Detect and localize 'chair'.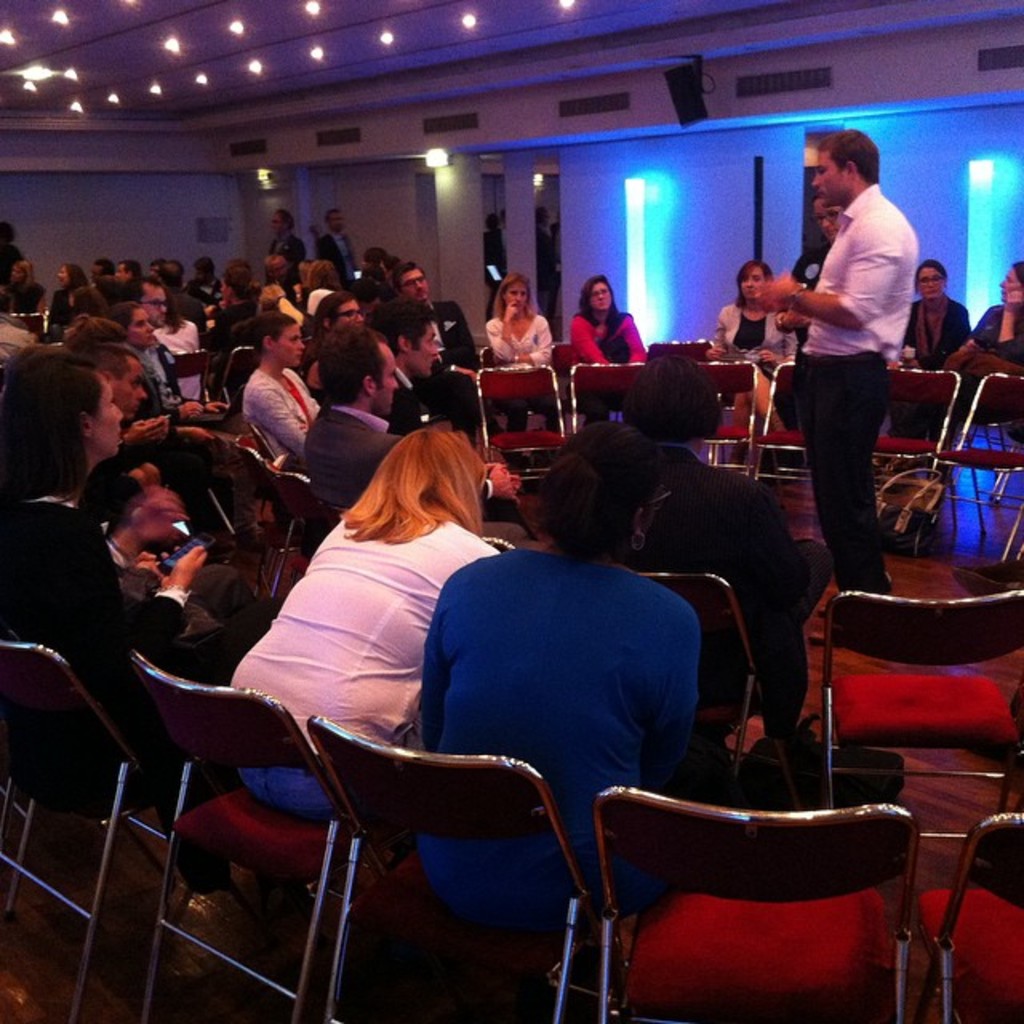
Localized at 0, 642, 182, 1022.
